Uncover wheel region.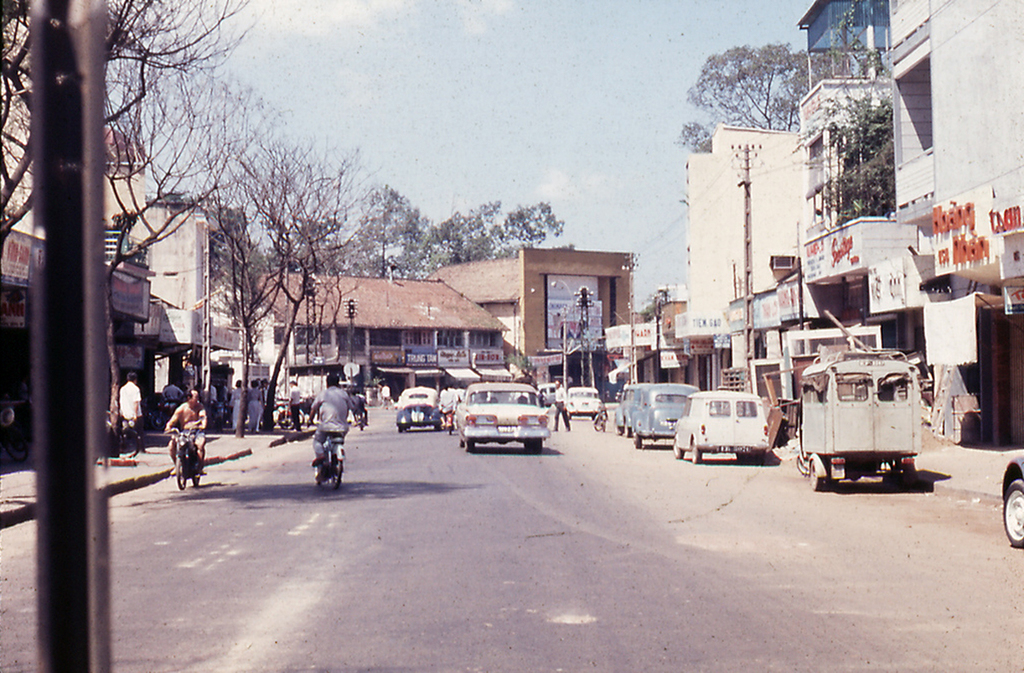
Uncovered: x1=805, y1=456, x2=834, y2=499.
